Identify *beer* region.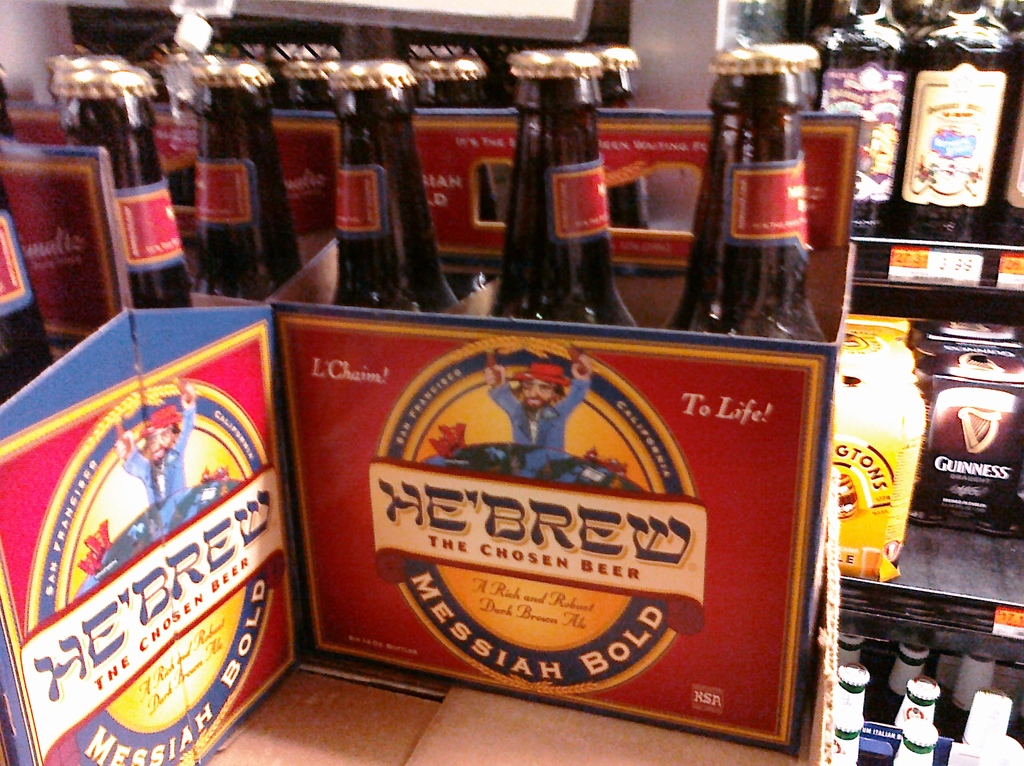
Region: (661, 42, 825, 342).
